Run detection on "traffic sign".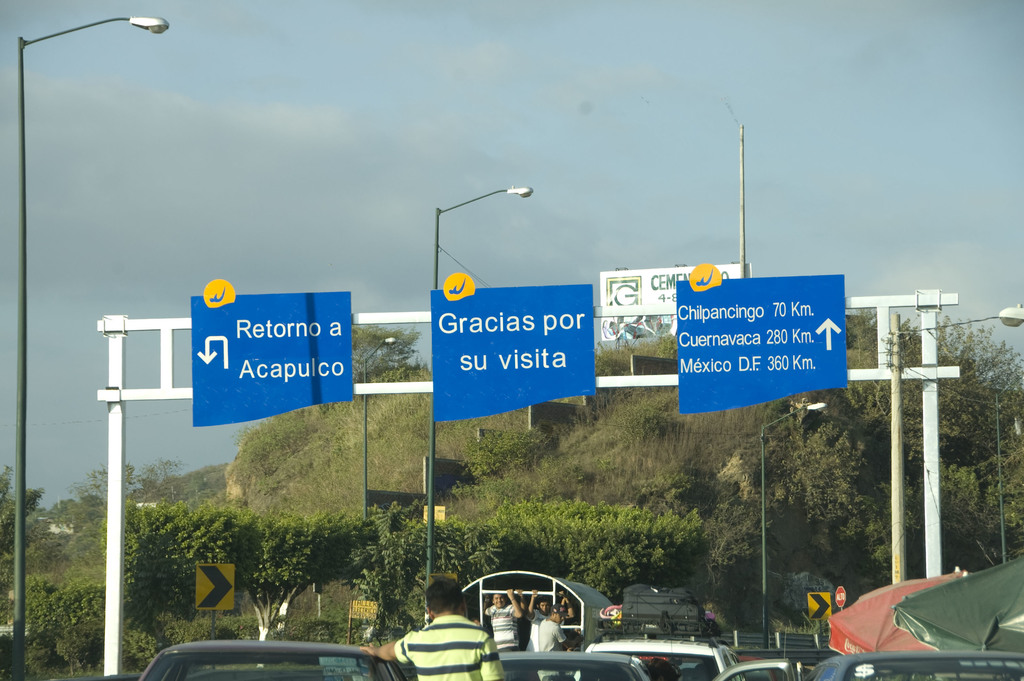
Result: 195:564:237:612.
